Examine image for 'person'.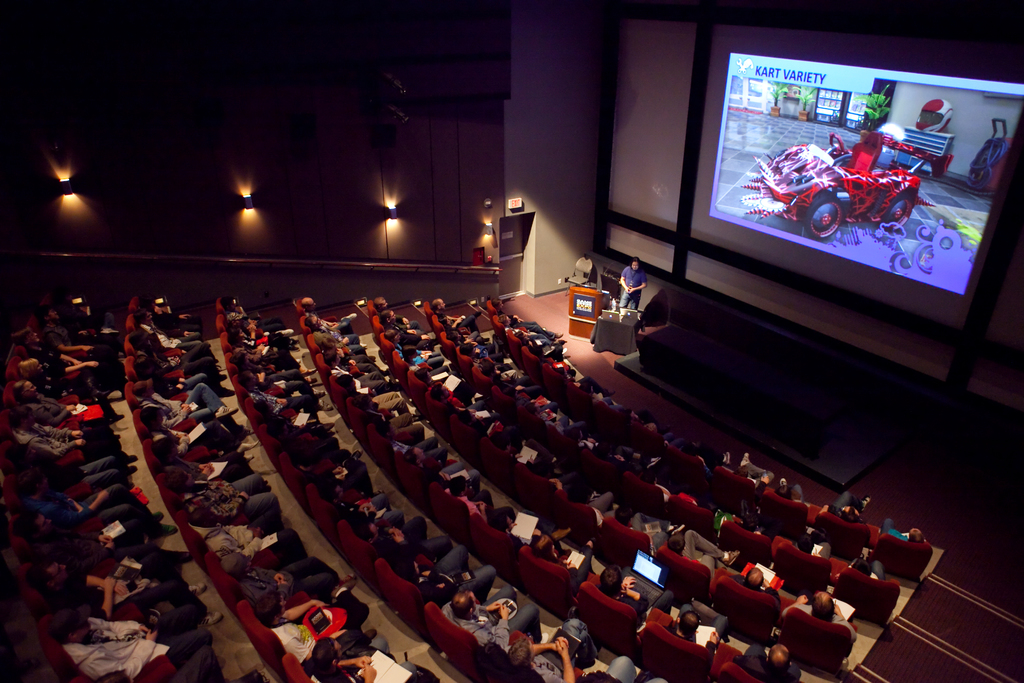
Examination result: BBox(616, 253, 646, 310).
